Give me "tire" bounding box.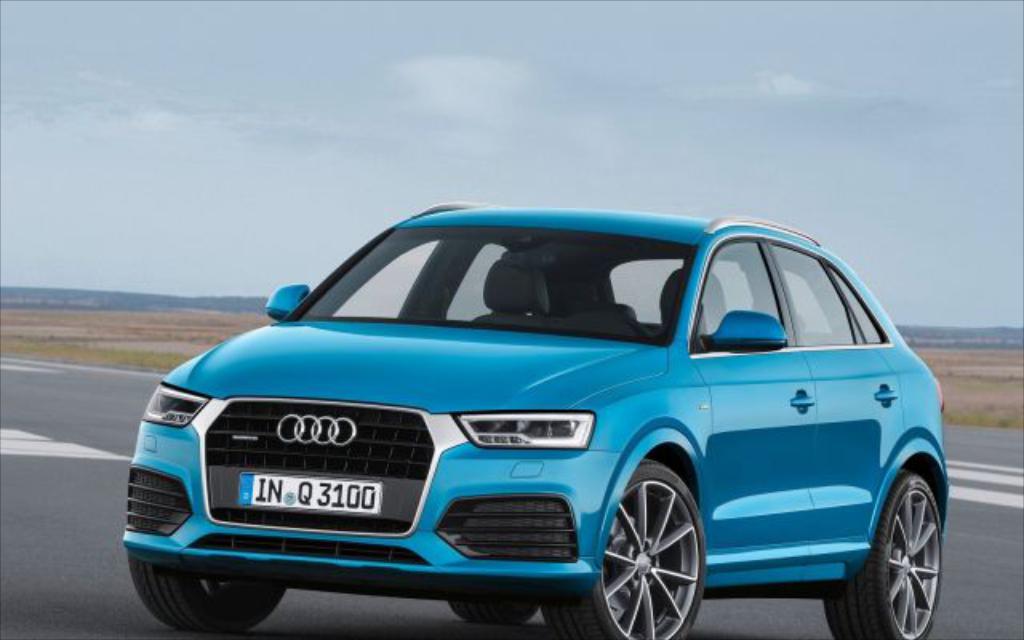
region(859, 462, 950, 634).
